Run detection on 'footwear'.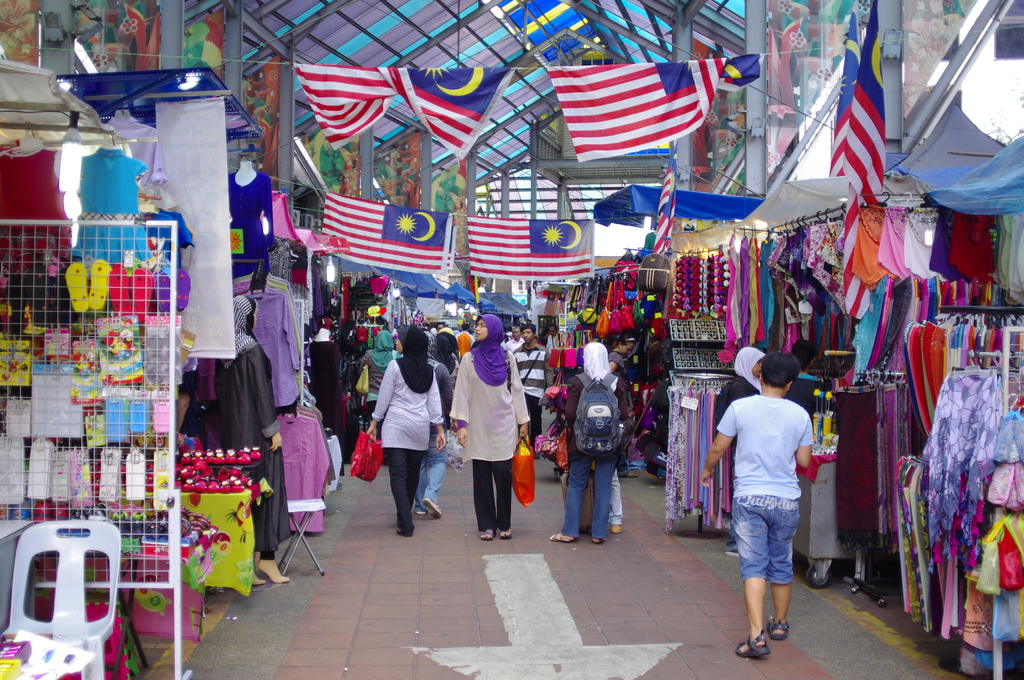
Result: detection(413, 508, 426, 514).
